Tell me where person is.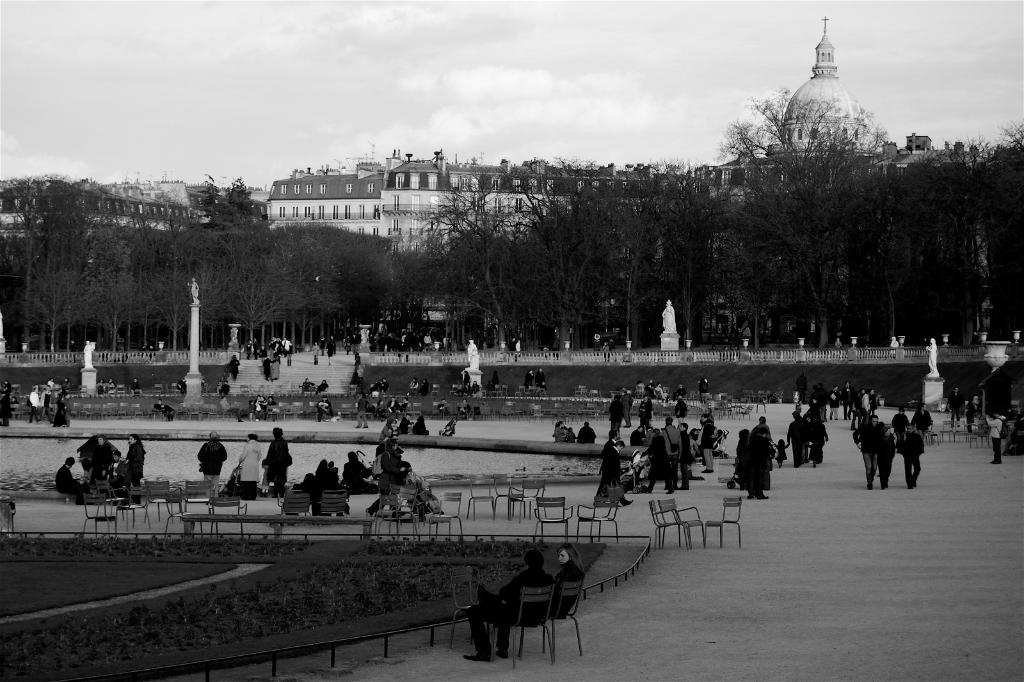
person is at 130,378,143,395.
